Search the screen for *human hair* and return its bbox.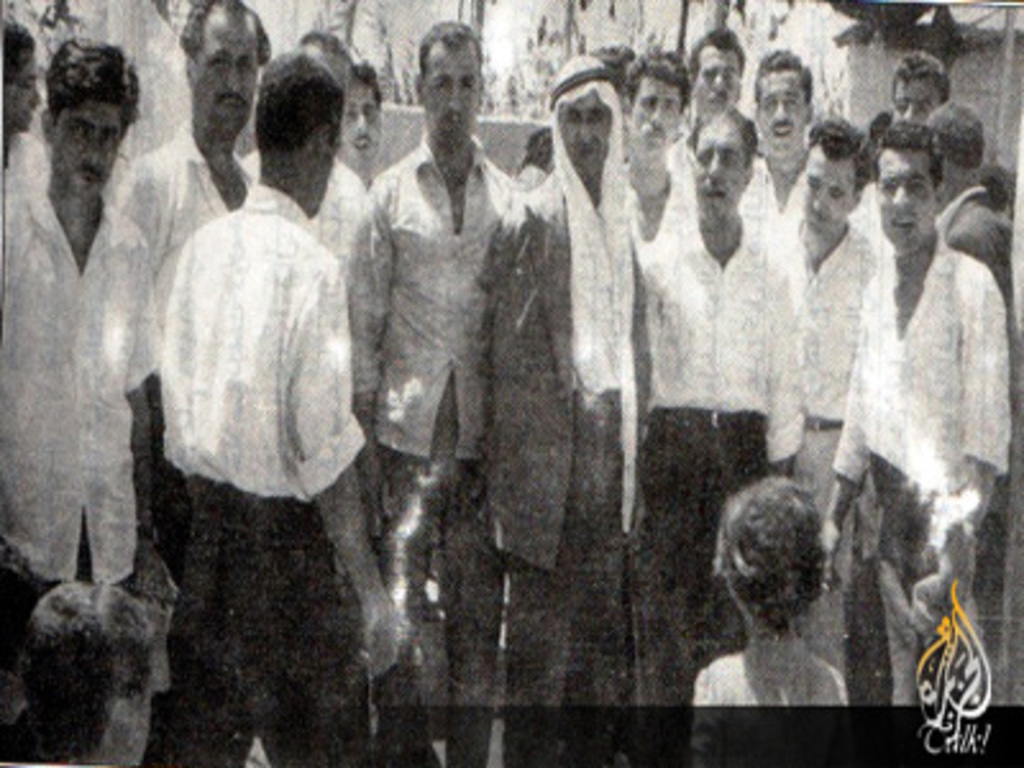
Found: (x1=691, y1=97, x2=760, y2=169).
